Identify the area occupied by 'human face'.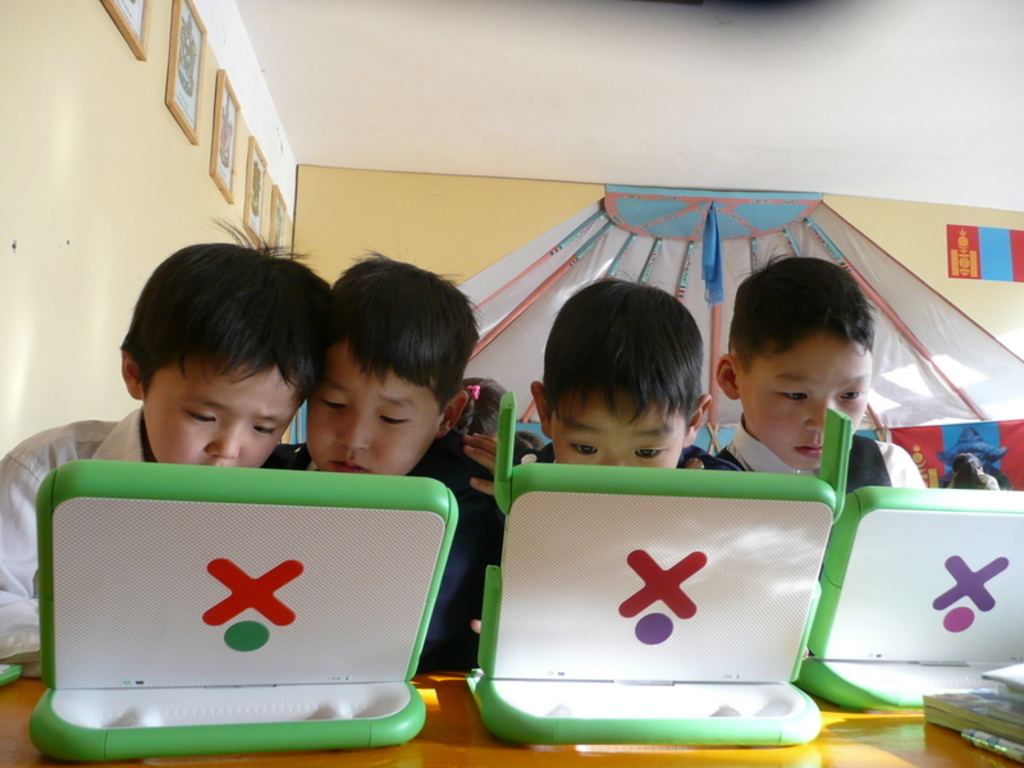
Area: <bbox>148, 362, 311, 474</bbox>.
